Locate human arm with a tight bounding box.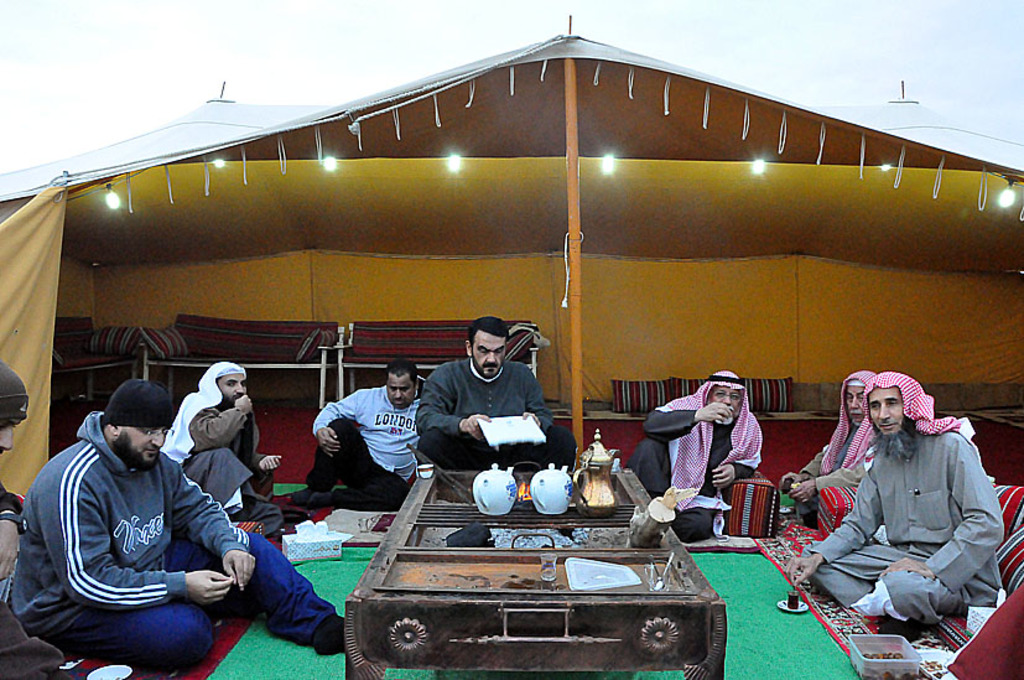
left=0, top=481, right=32, bottom=587.
